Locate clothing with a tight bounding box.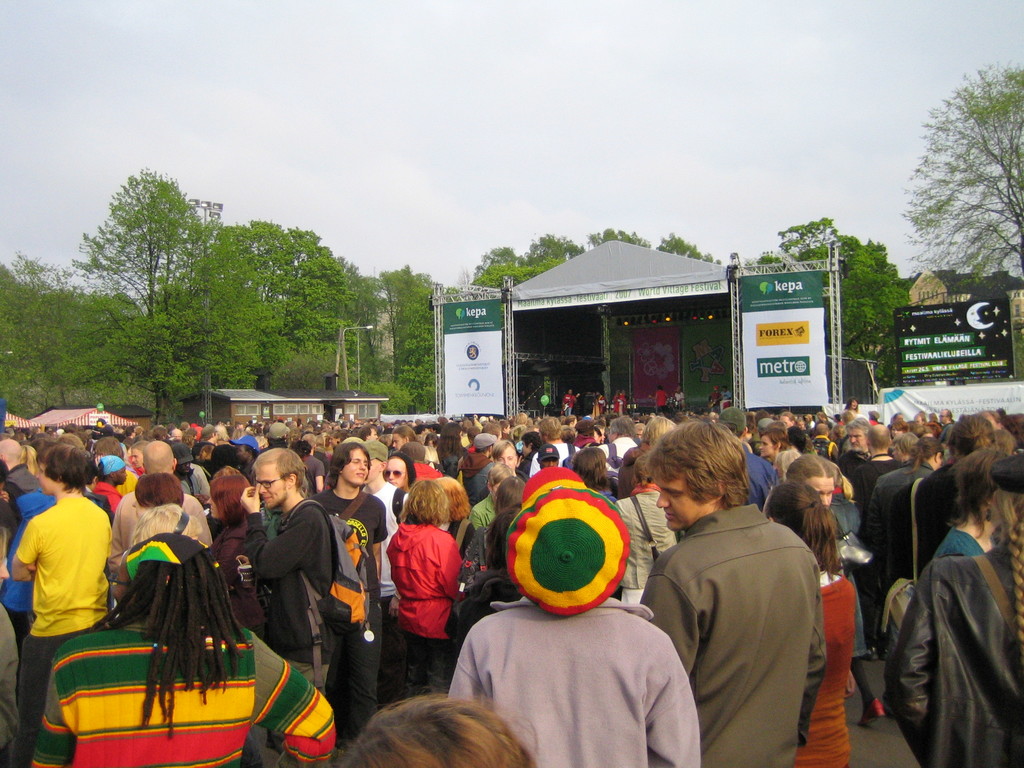
bbox=[241, 497, 334, 701].
